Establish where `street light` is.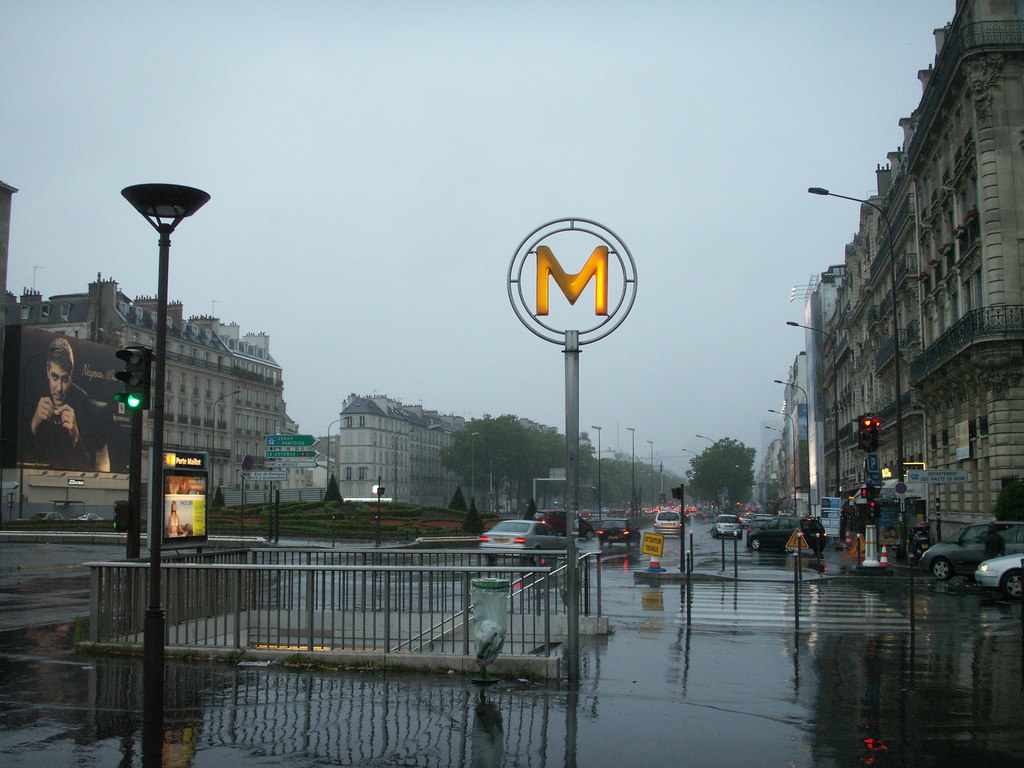
Established at <box>808,184,902,492</box>.
